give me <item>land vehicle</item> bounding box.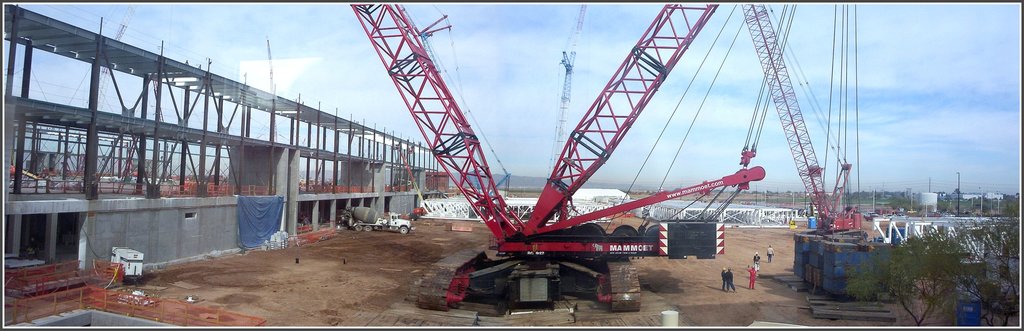
350/0/764/310.
